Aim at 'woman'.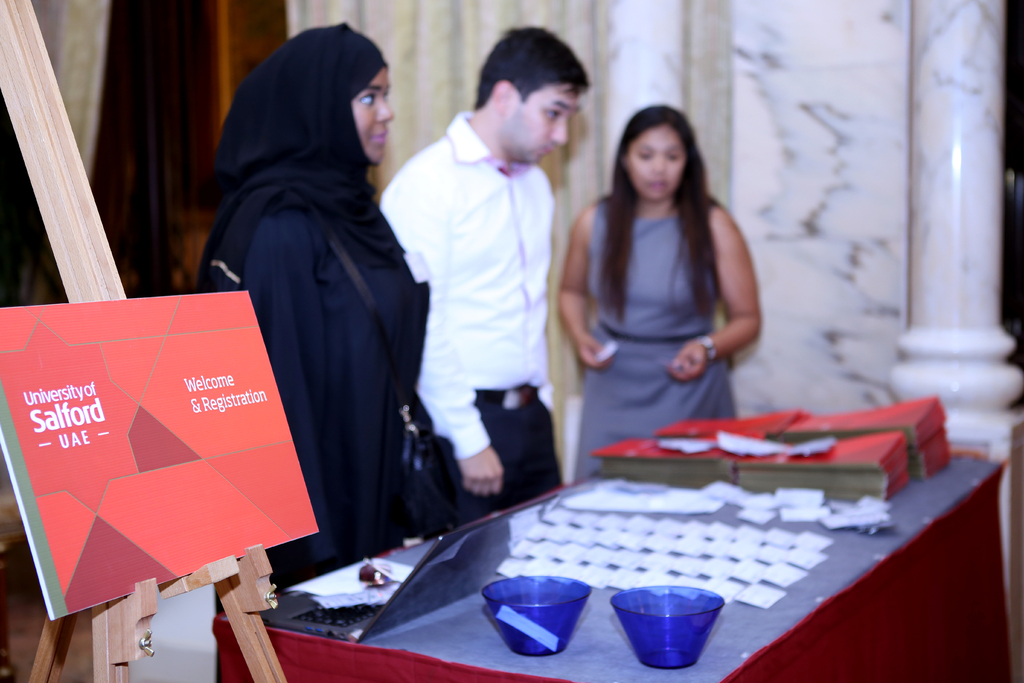
Aimed at rect(199, 33, 426, 617).
